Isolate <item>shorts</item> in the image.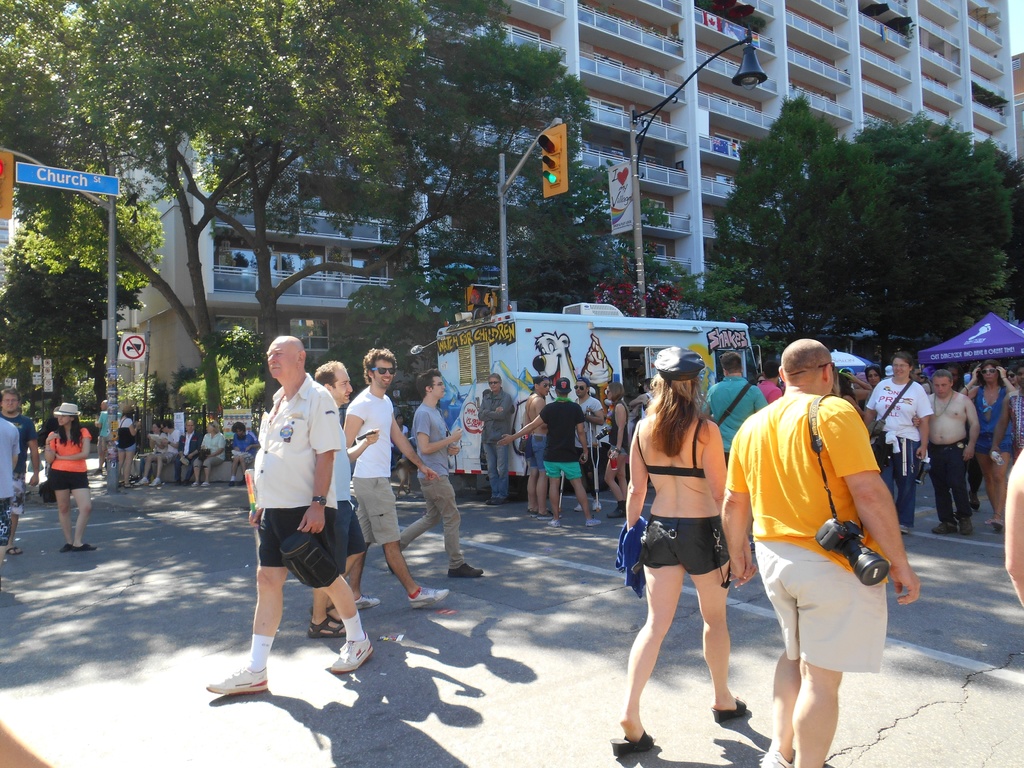
Isolated region: [256, 507, 335, 568].
